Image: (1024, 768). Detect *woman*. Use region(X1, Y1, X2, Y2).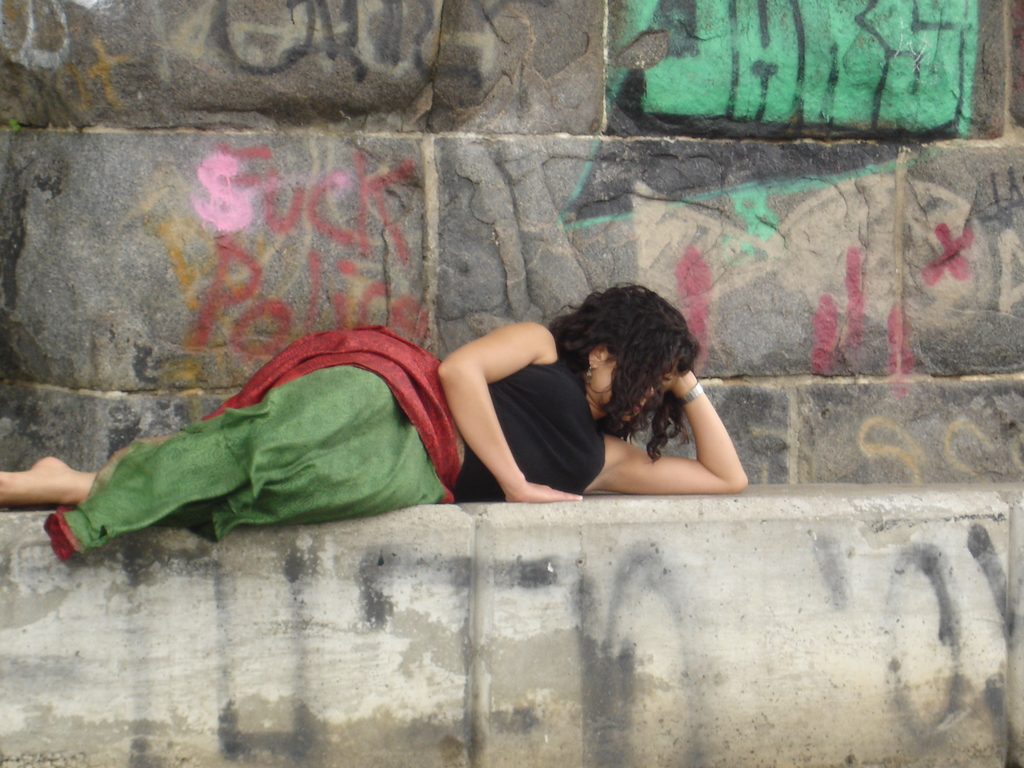
region(0, 271, 751, 559).
